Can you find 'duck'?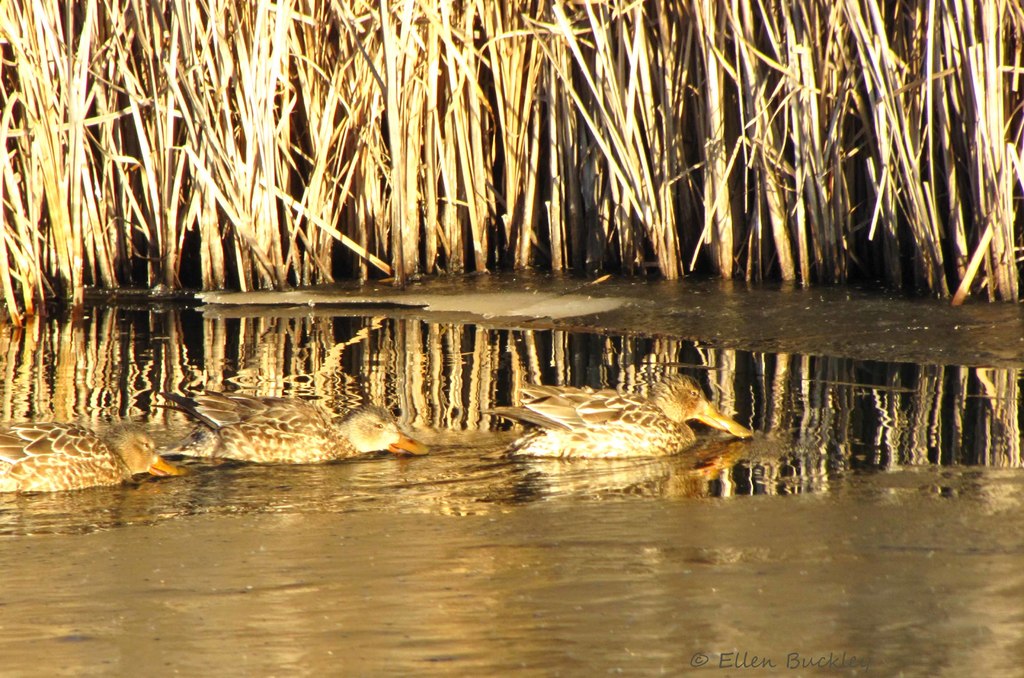
Yes, bounding box: select_region(168, 384, 419, 461).
